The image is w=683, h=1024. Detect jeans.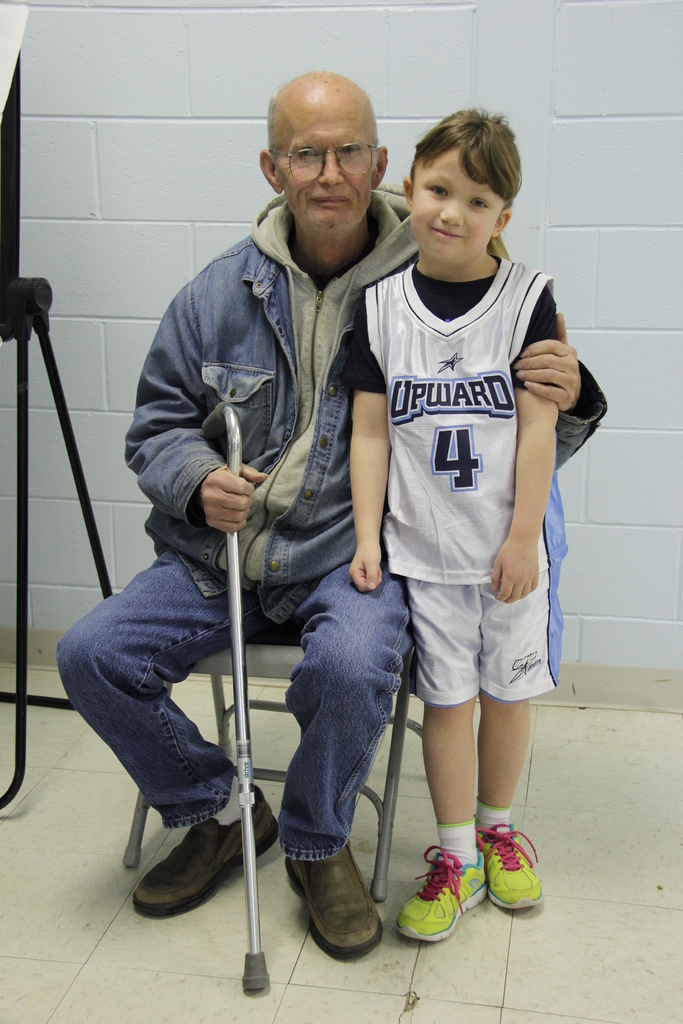
Detection: (left=57, top=557, right=407, bottom=864).
